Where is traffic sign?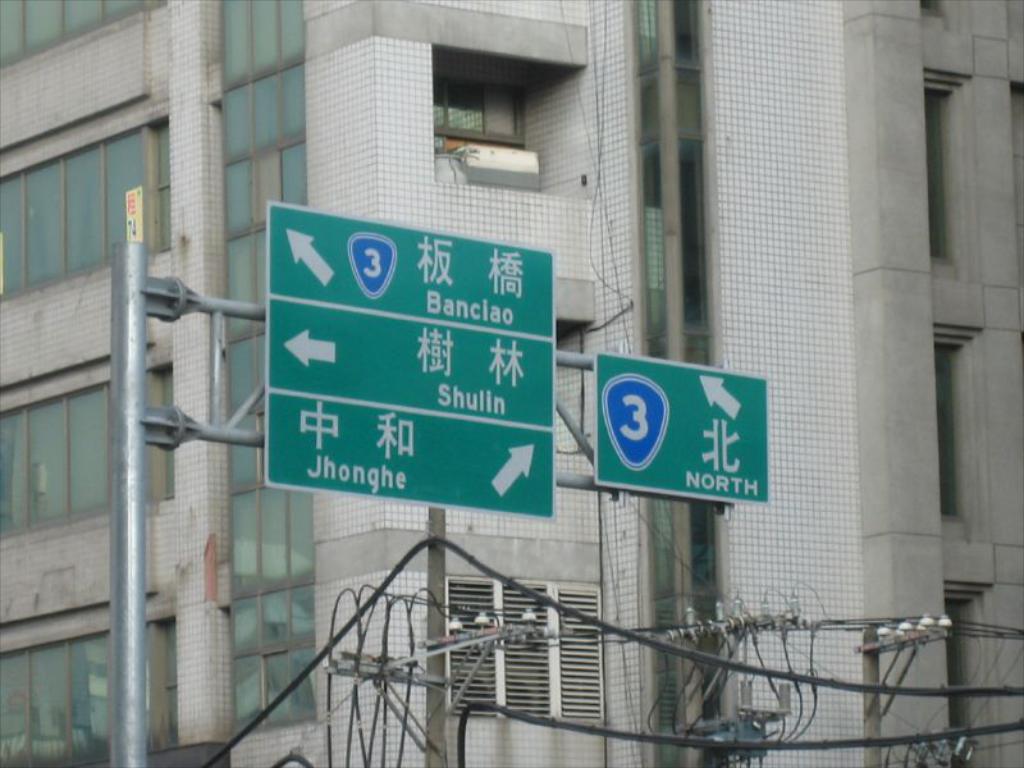
x1=591, y1=351, x2=771, y2=506.
